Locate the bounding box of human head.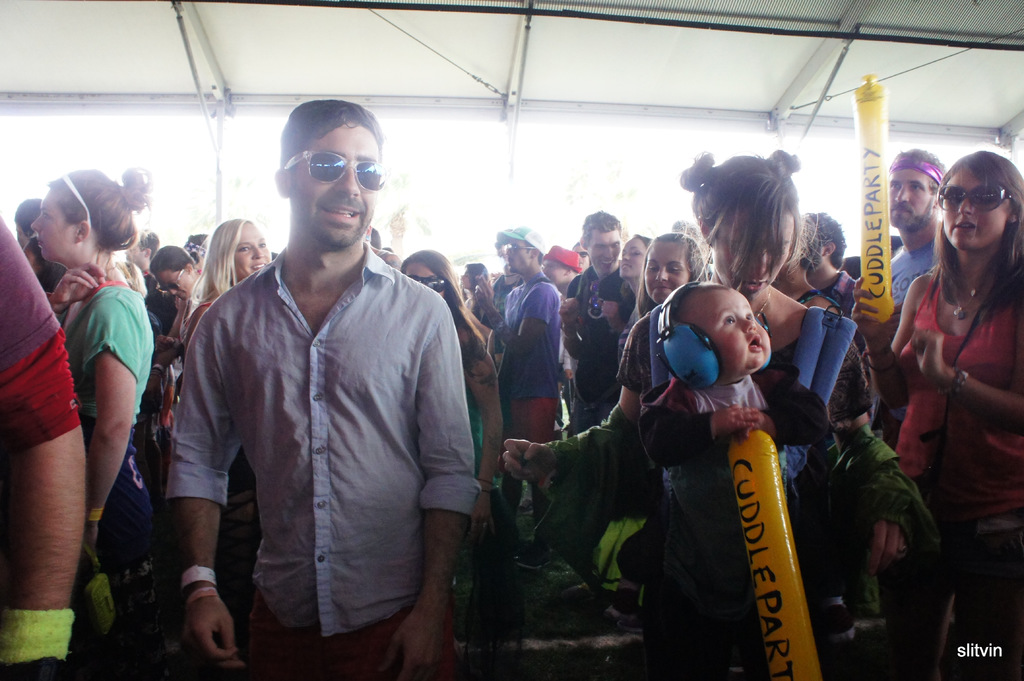
Bounding box: <region>696, 154, 803, 293</region>.
